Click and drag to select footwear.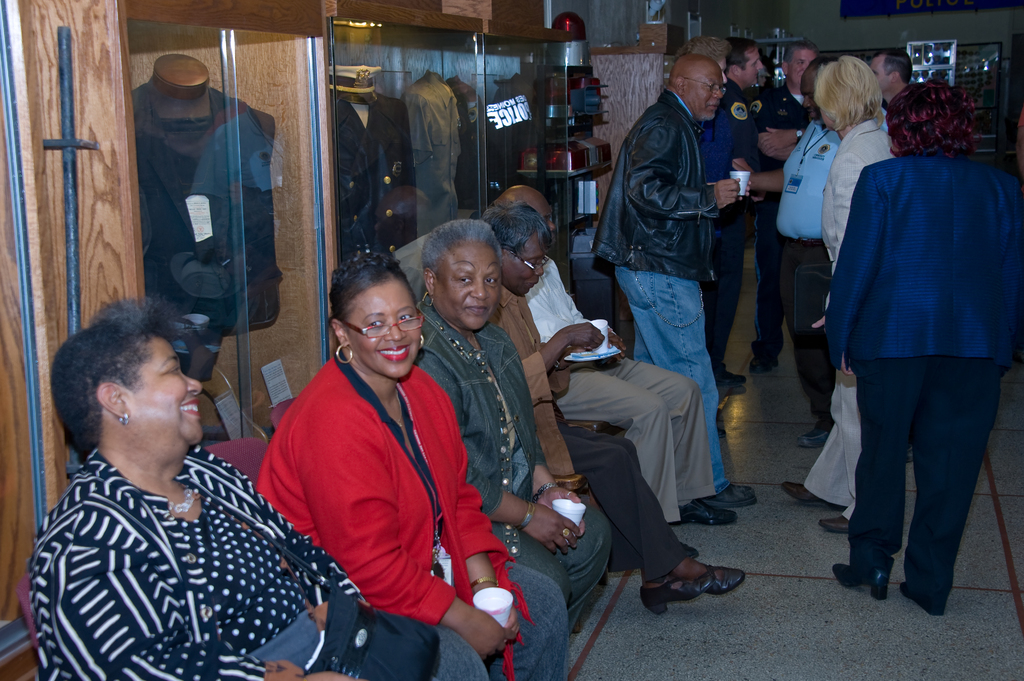
Selection: pyautogui.locateOnScreen(830, 552, 886, 601).
